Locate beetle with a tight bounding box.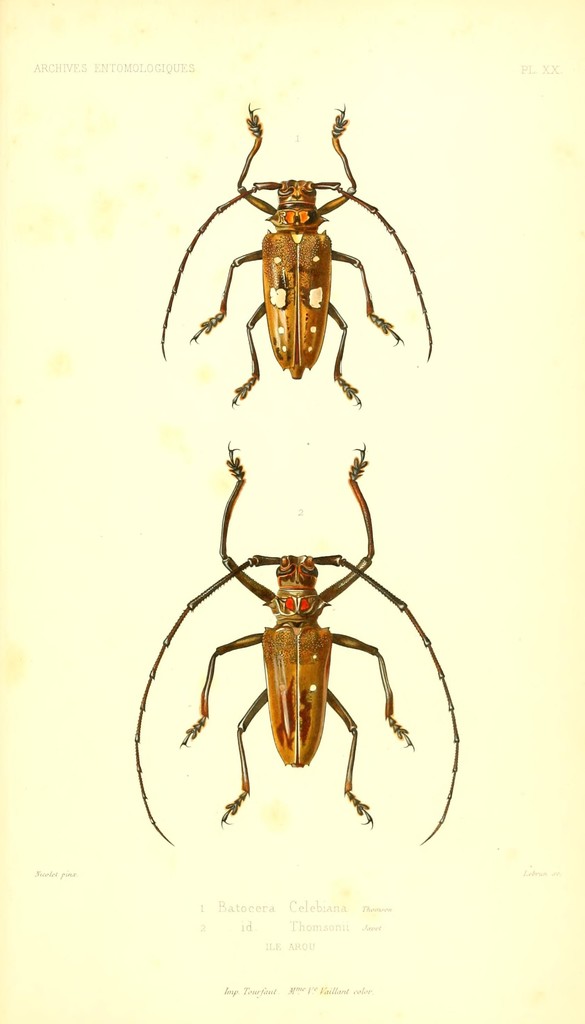
<bbox>122, 470, 488, 851</bbox>.
